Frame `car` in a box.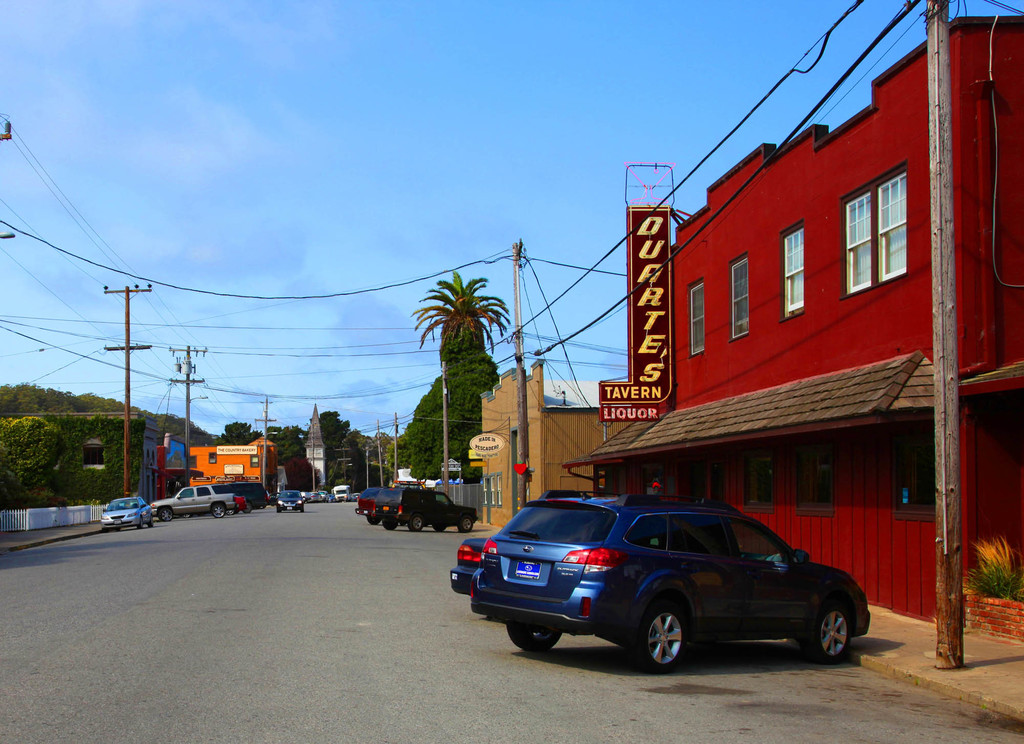
<box>371,481,473,536</box>.
